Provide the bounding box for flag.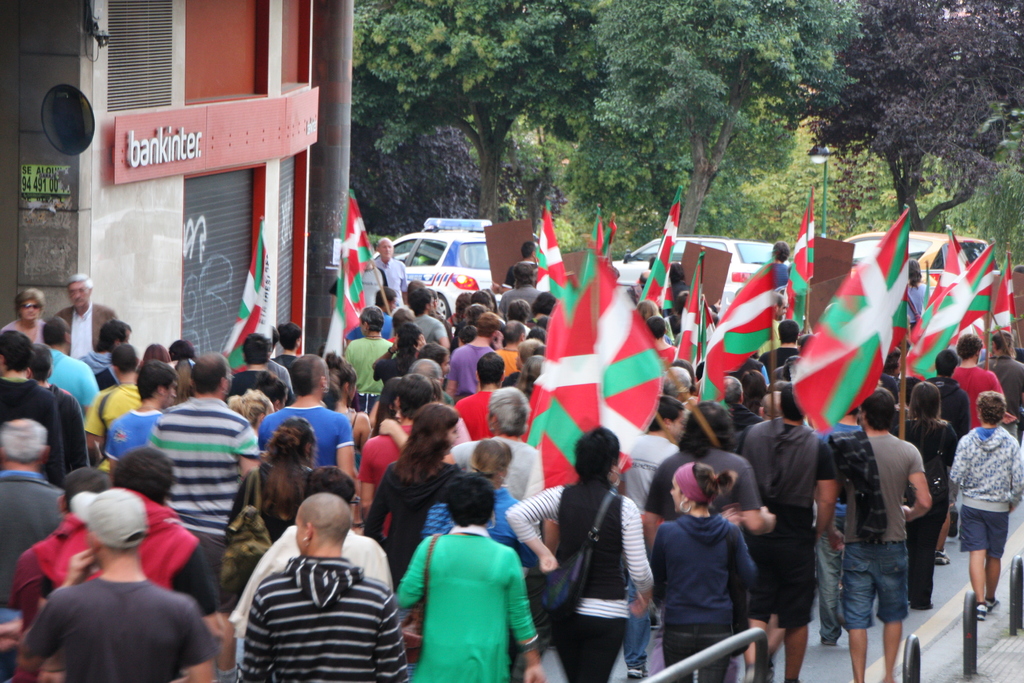
<region>642, 189, 691, 309</region>.
